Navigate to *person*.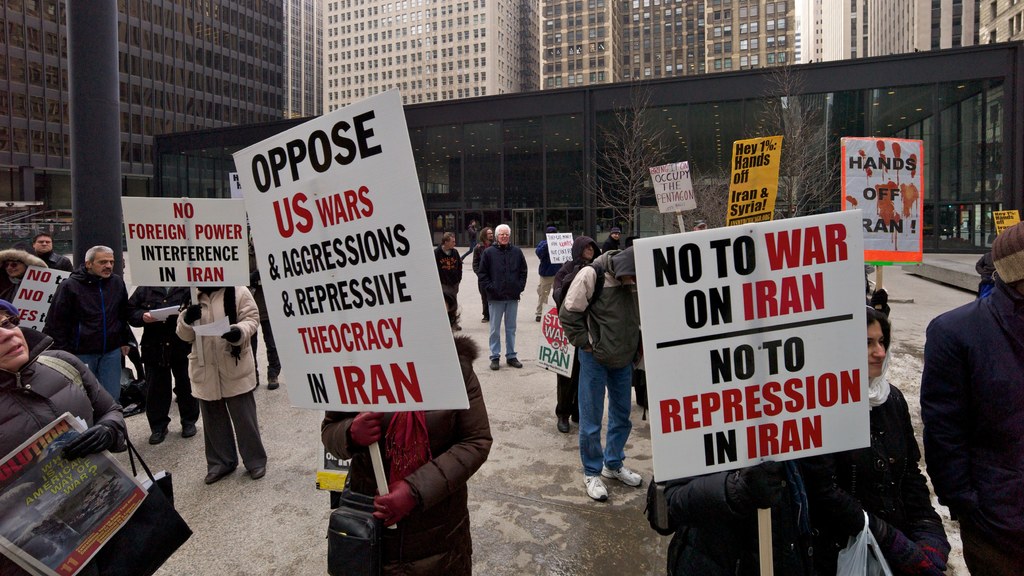
Navigation target: x1=652 y1=446 x2=865 y2=573.
